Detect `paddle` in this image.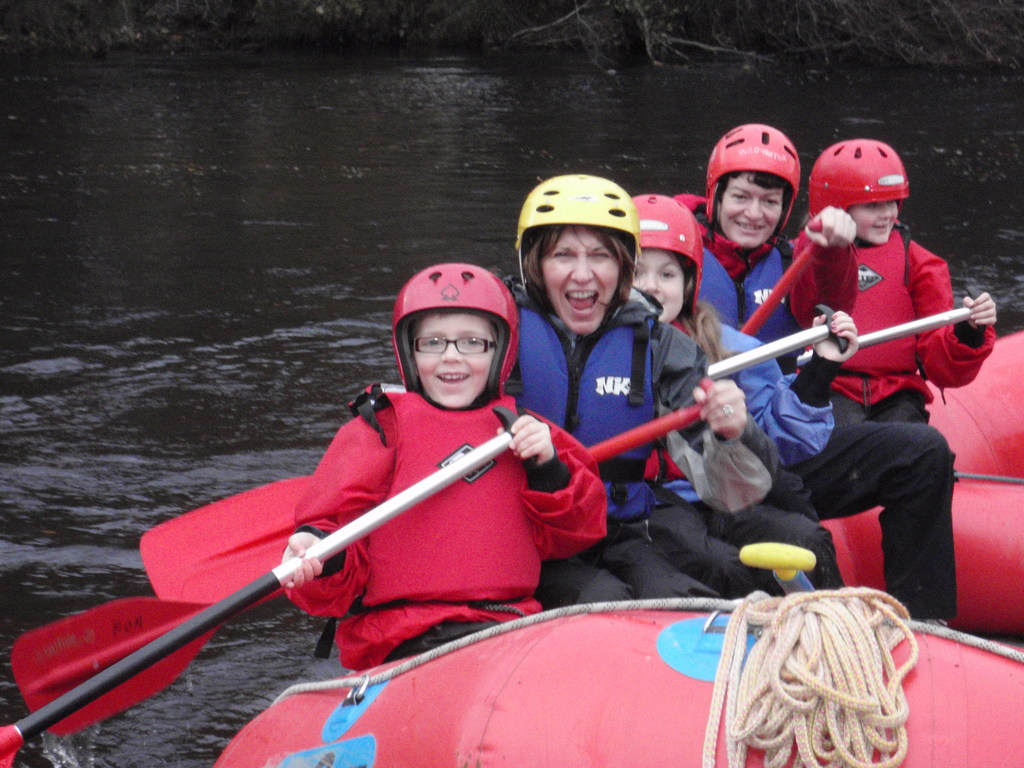
Detection: [742,219,819,335].
